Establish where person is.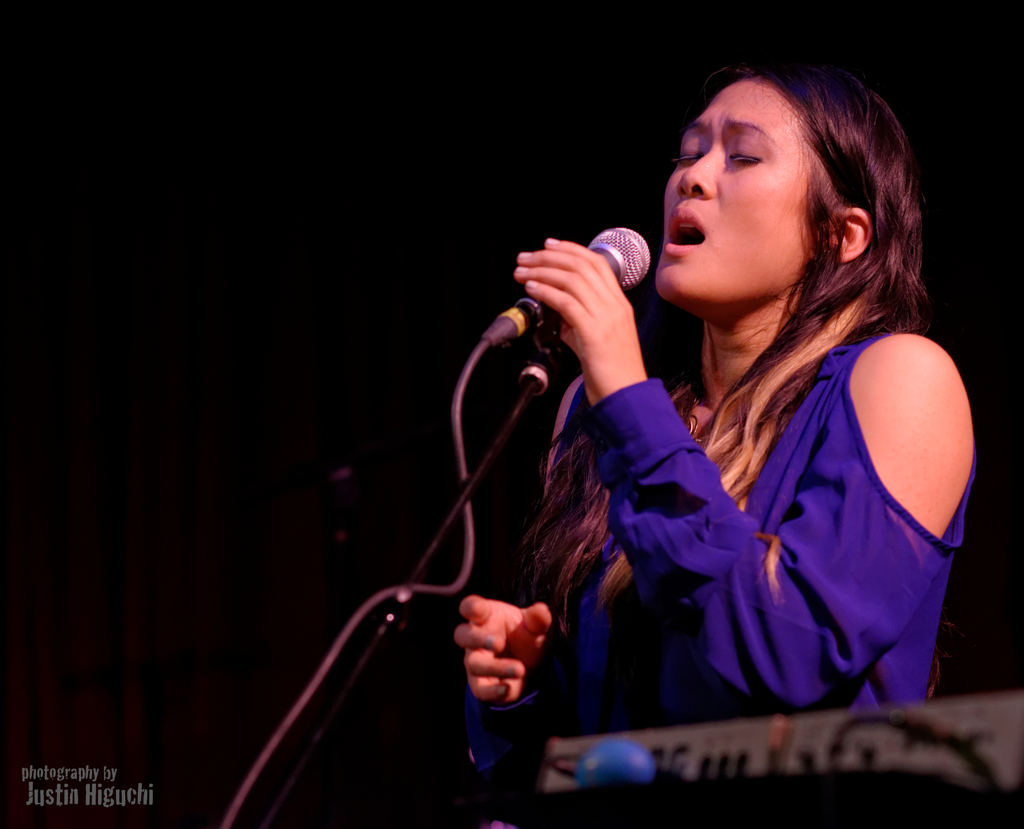
Established at select_region(452, 61, 976, 784).
